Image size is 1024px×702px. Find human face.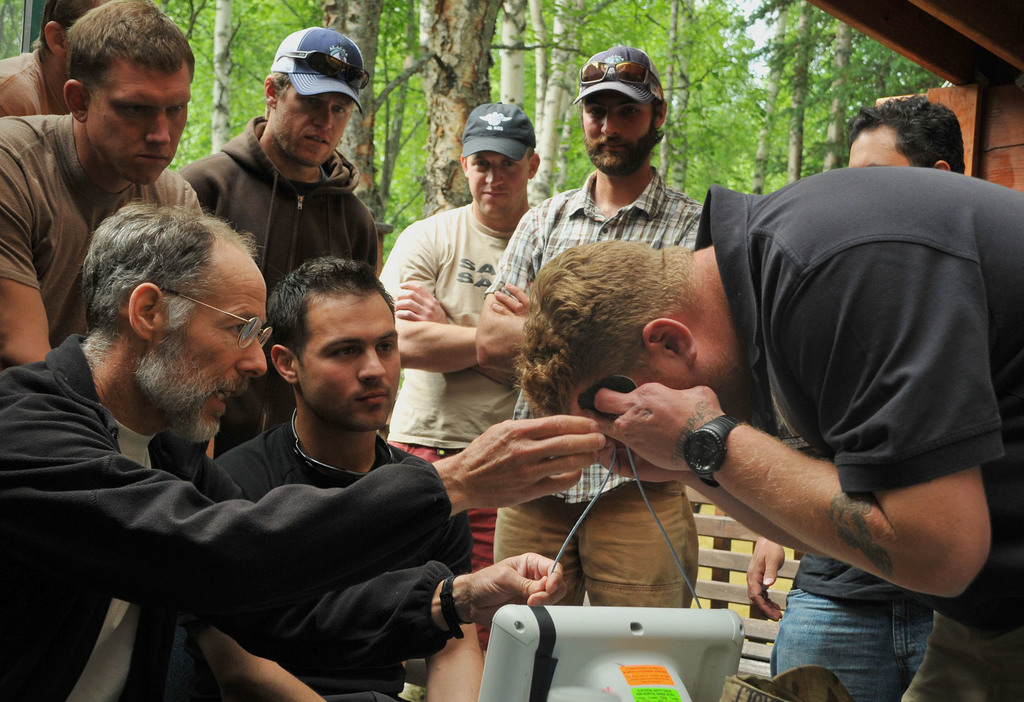
bbox=(845, 135, 905, 165).
